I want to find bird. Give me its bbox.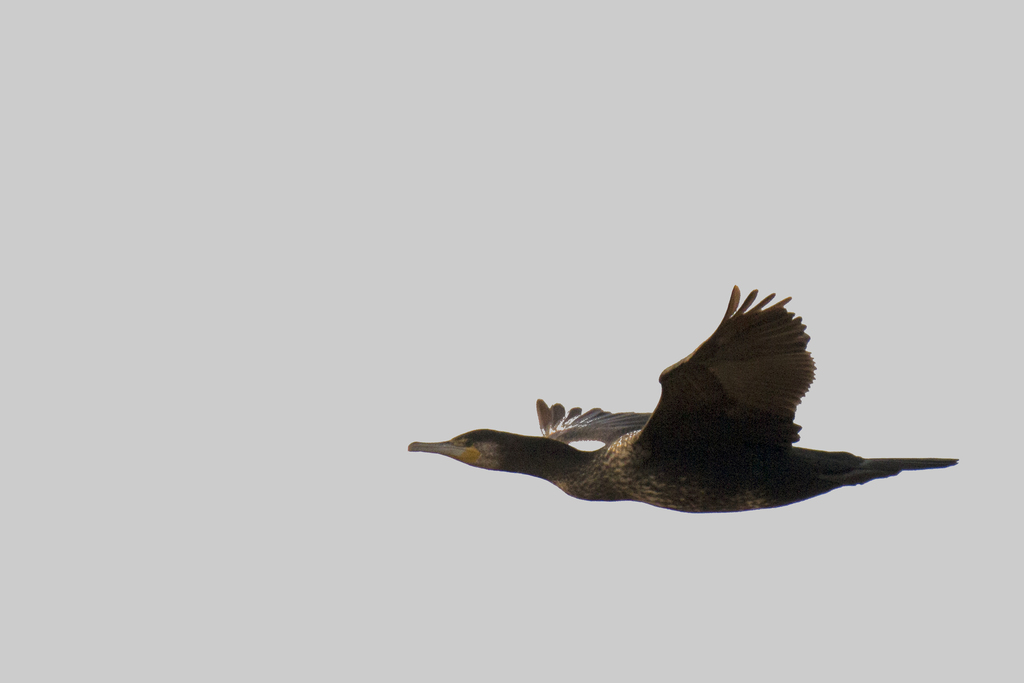
<region>409, 290, 945, 527</region>.
